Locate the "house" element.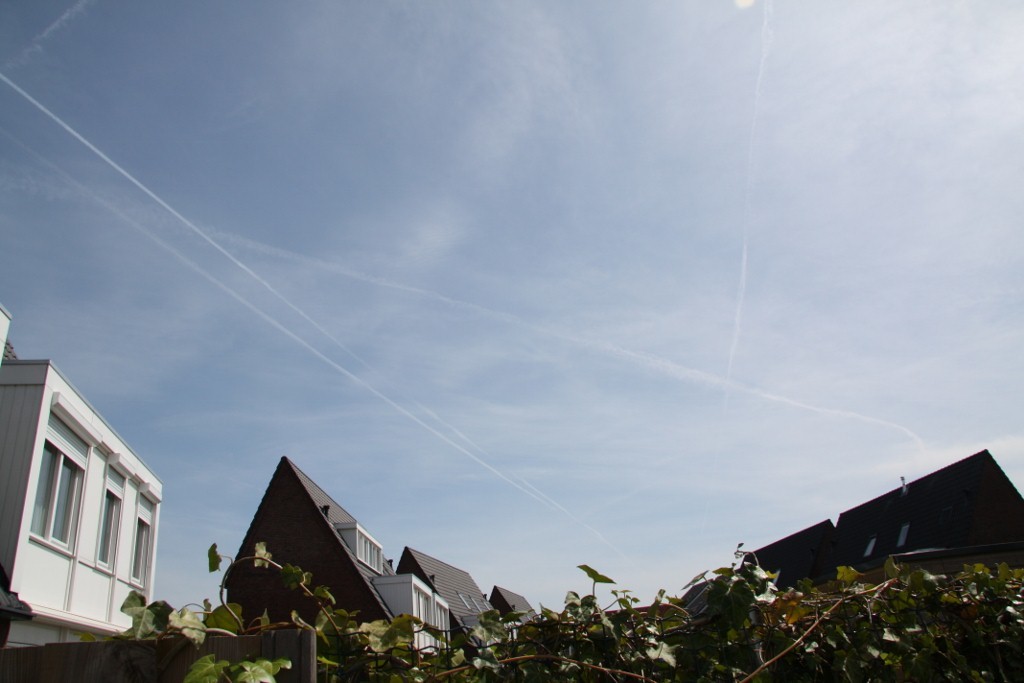
Element bbox: [left=743, top=443, right=1023, bottom=609].
